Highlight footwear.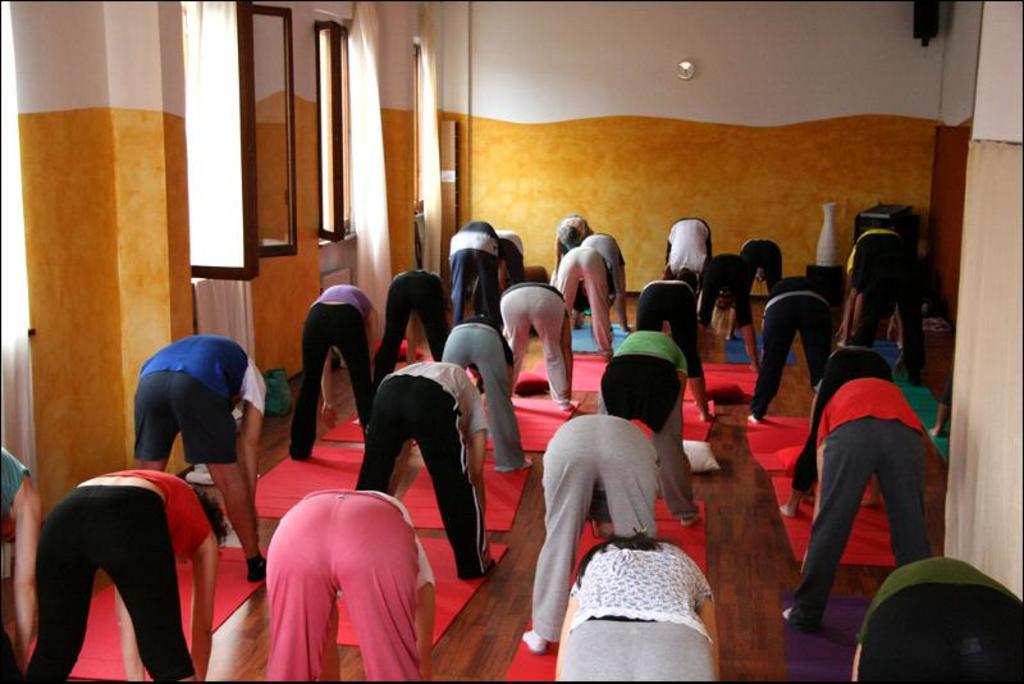
Highlighted region: bbox(522, 631, 550, 655).
